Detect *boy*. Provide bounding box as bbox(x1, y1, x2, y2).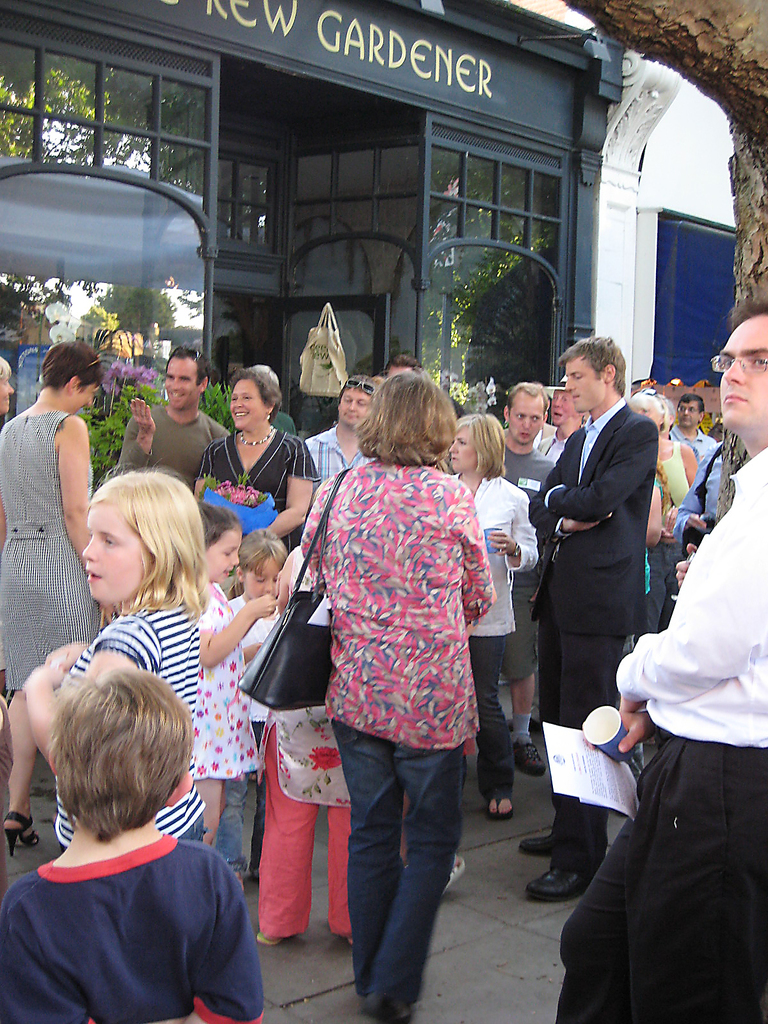
bbox(0, 652, 274, 1023).
